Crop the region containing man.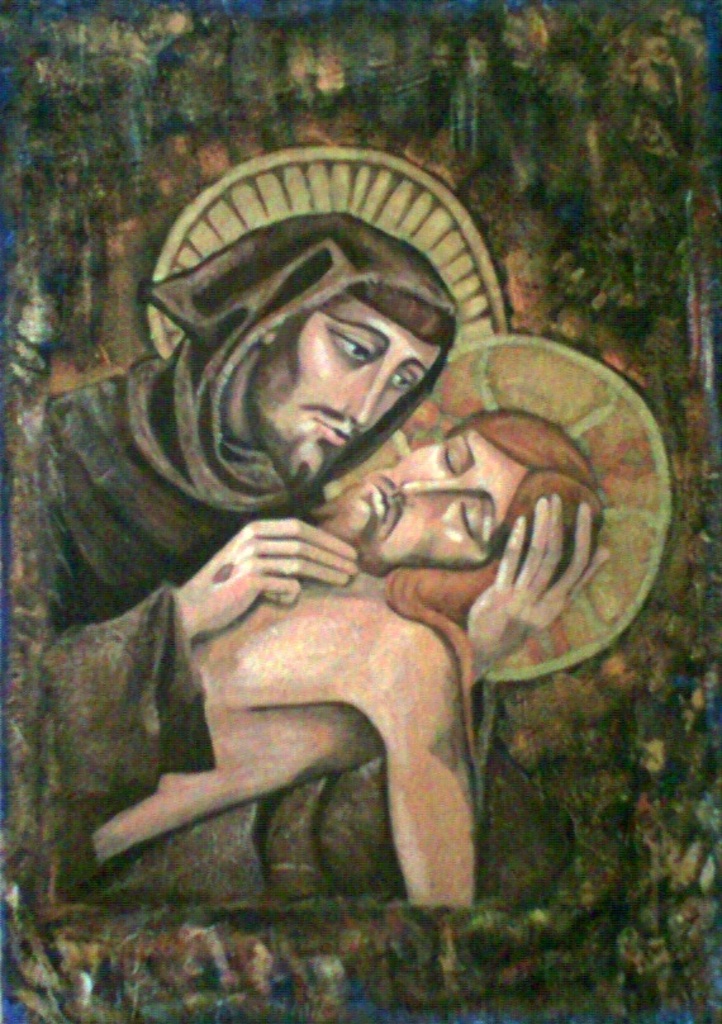
Crop region: region(0, 205, 464, 861).
